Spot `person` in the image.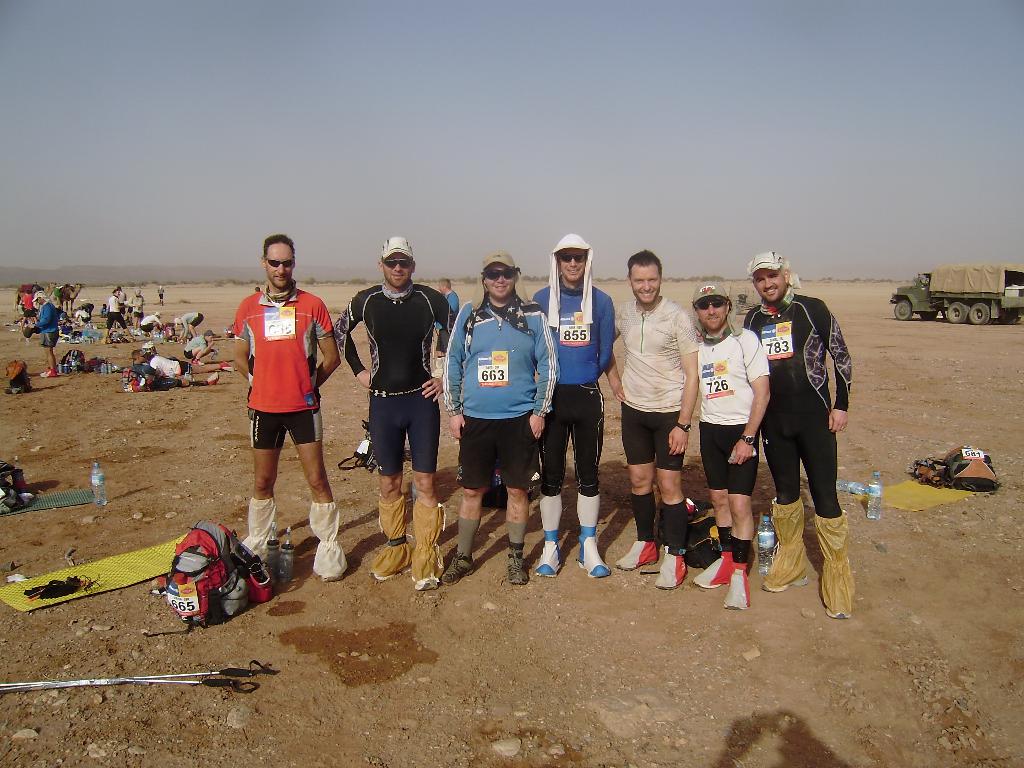
`person` found at locate(331, 225, 454, 582).
